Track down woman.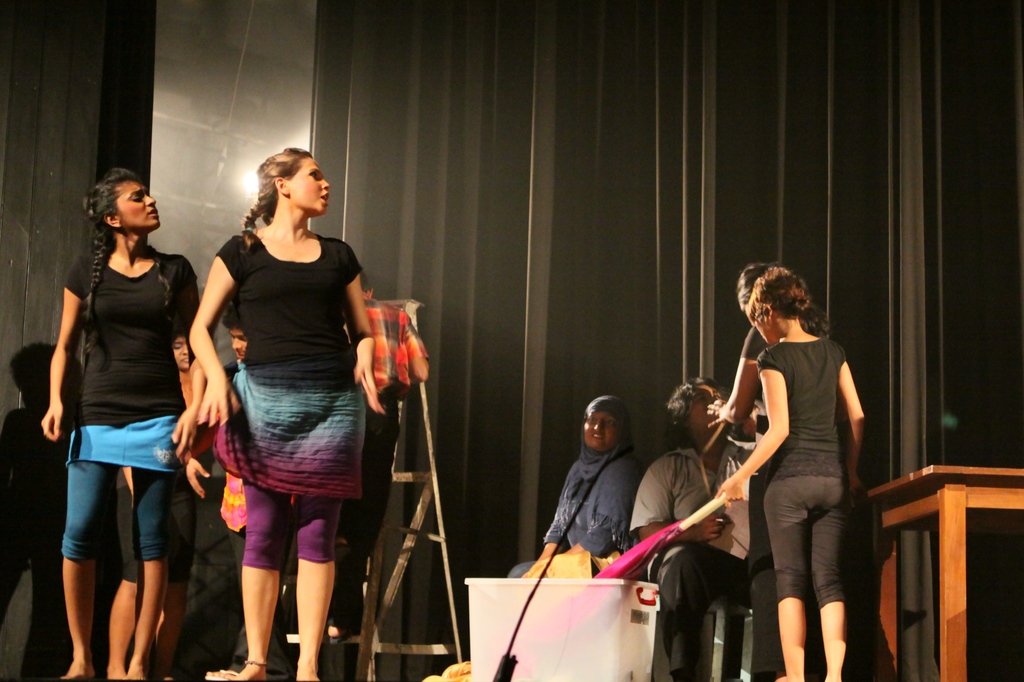
Tracked to <box>507,396,642,577</box>.
